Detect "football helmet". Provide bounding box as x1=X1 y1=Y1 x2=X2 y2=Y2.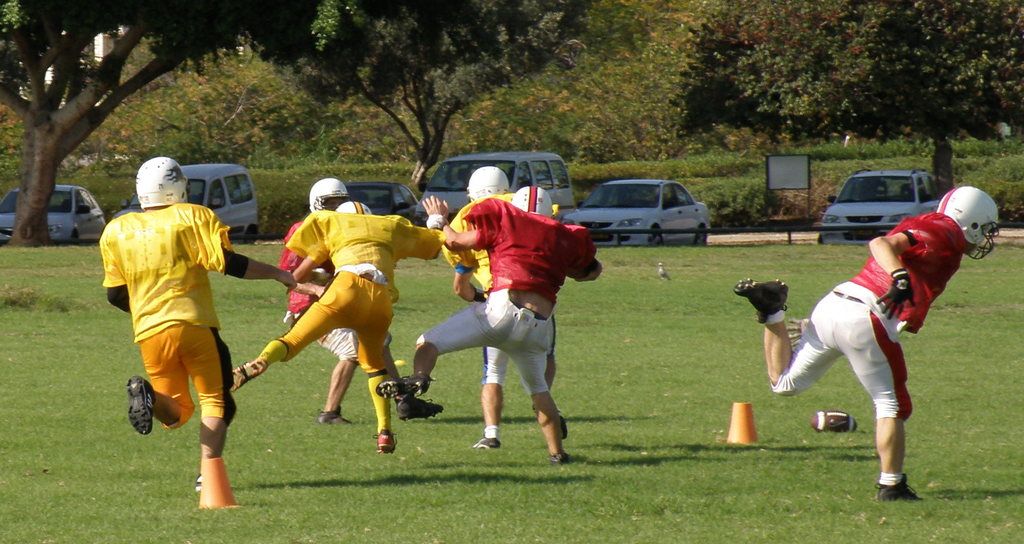
x1=514 y1=184 x2=554 y2=219.
